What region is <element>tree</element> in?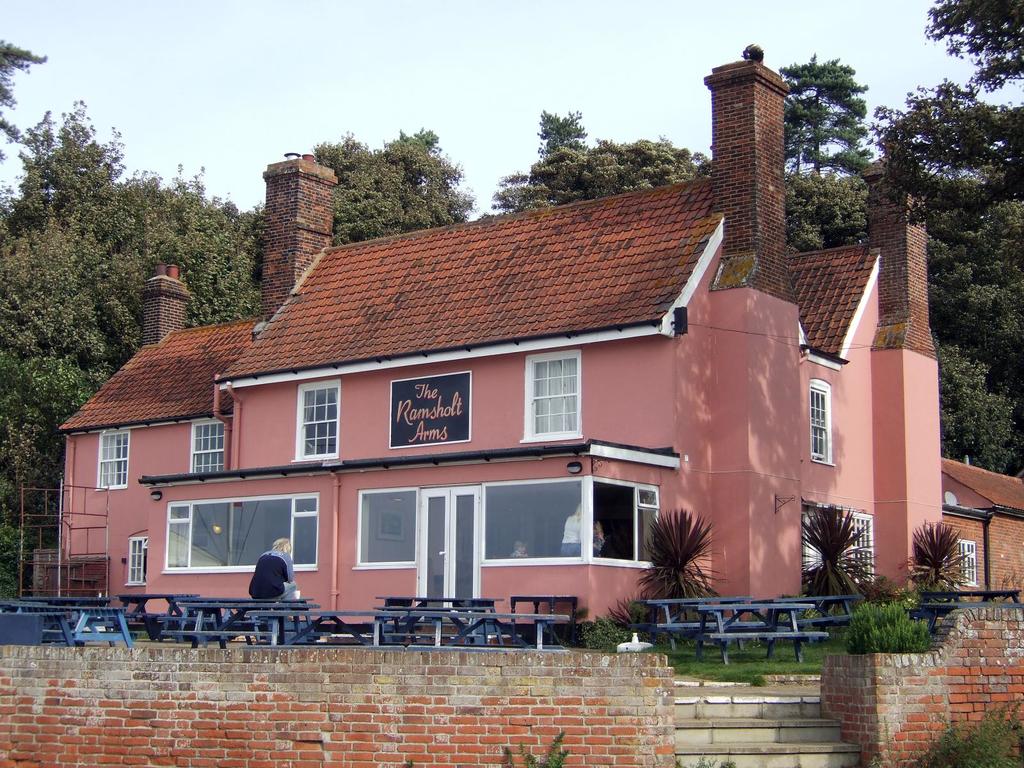
pyautogui.locateOnScreen(901, 516, 979, 611).
